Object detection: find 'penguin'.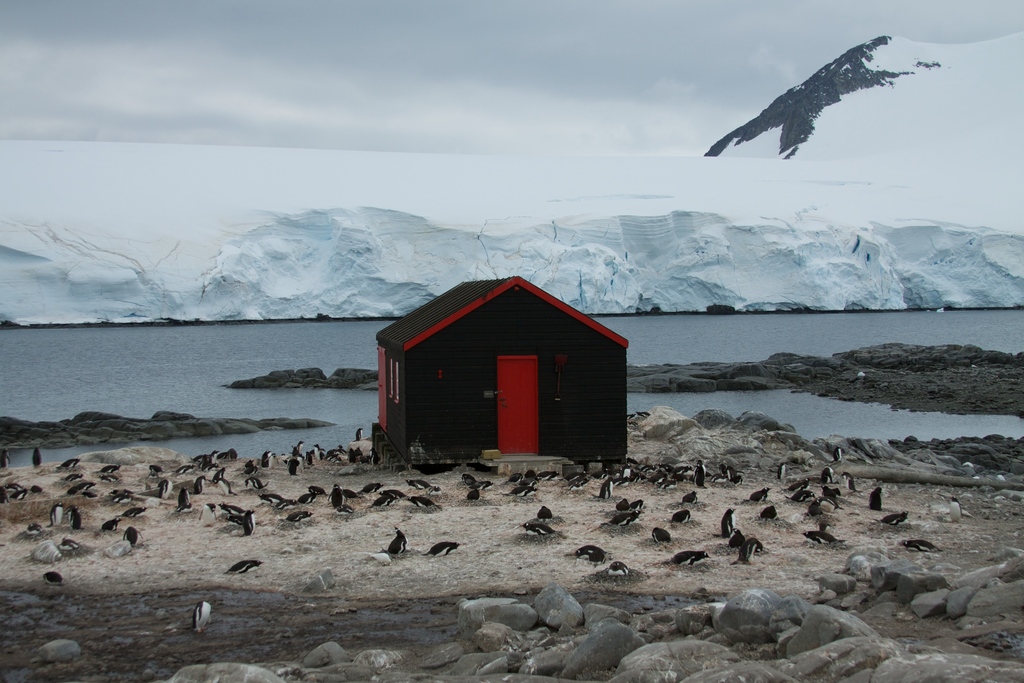
<box>67,504,83,533</box>.
